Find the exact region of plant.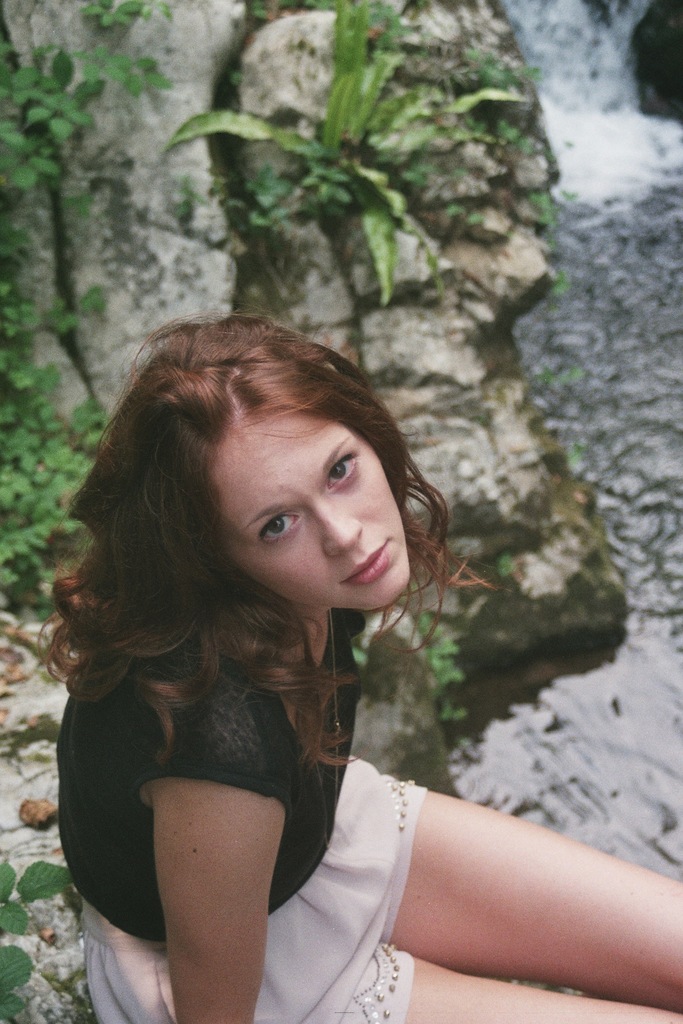
Exact region: (left=0, top=856, right=74, bottom=1023).
